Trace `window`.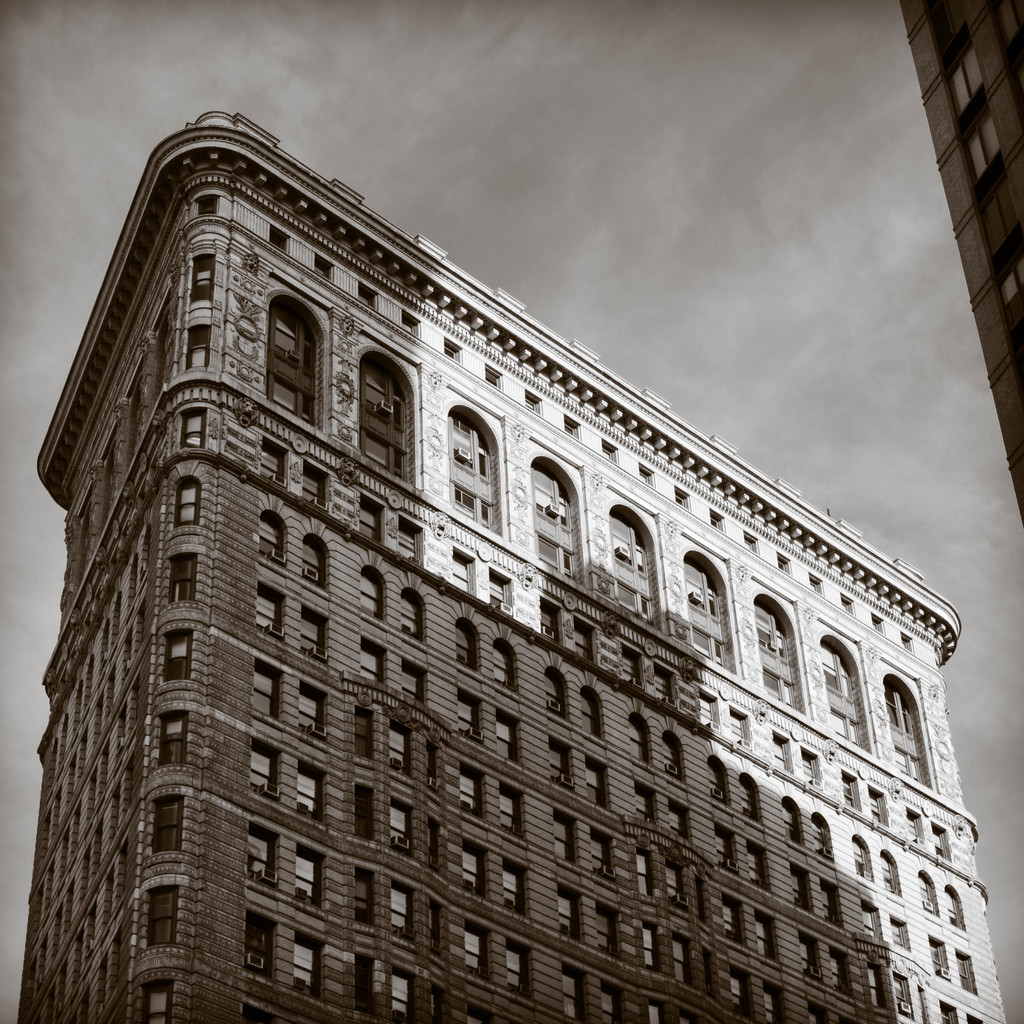
Traced to pyautogui.locateOnScreen(253, 743, 274, 799).
